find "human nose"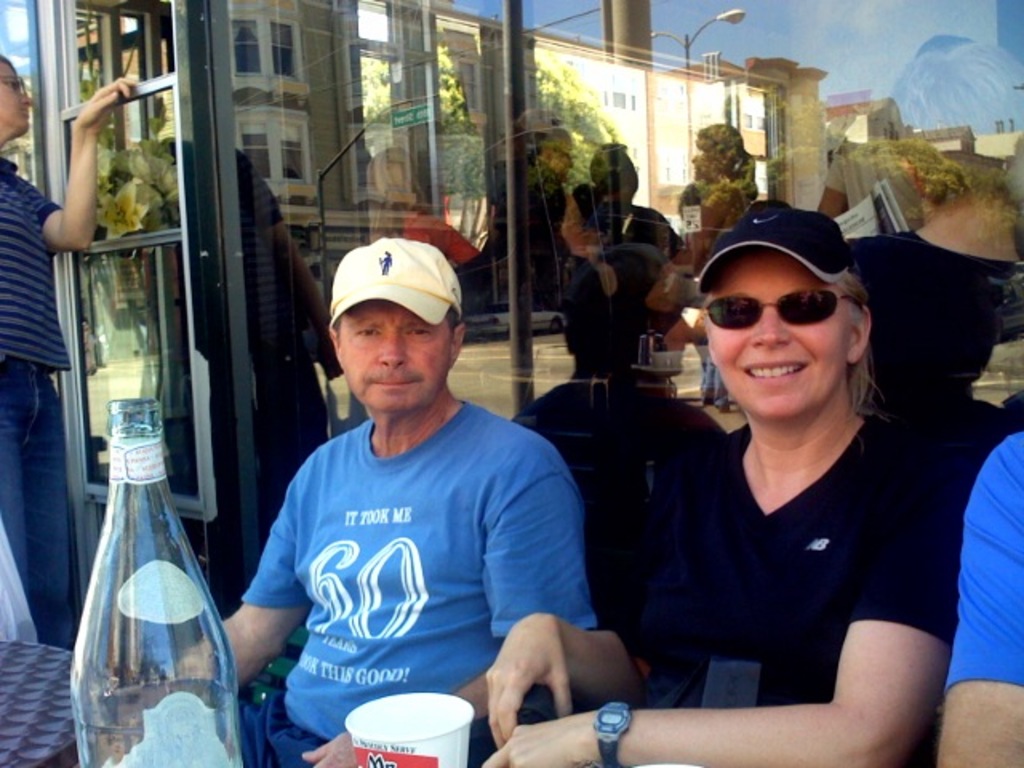
[749,298,795,354]
